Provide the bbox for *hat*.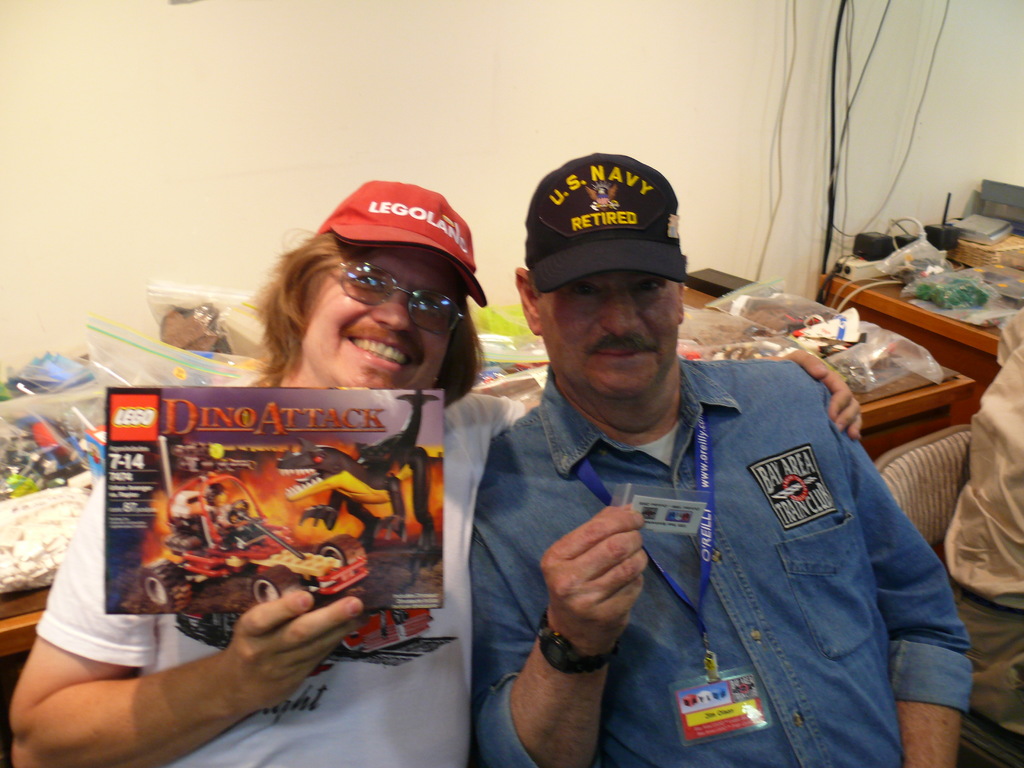
detection(315, 180, 491, 310).
